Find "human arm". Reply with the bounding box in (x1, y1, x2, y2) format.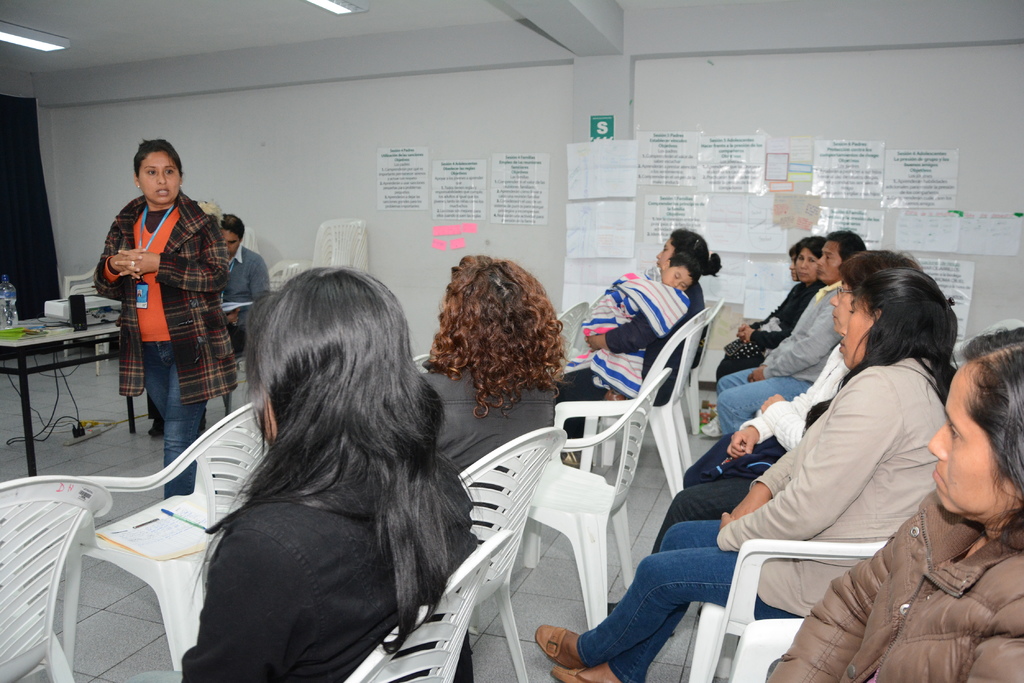
(735, 292, 803, 346).
